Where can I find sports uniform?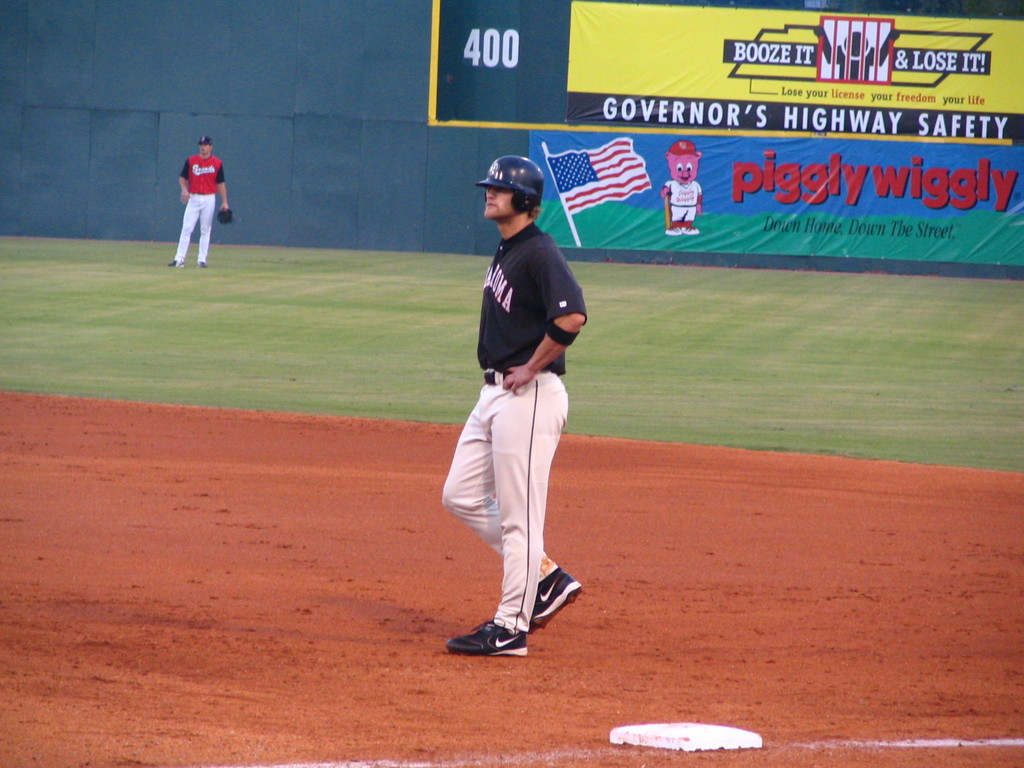
You can find it at (172, 131, 244, 272).
